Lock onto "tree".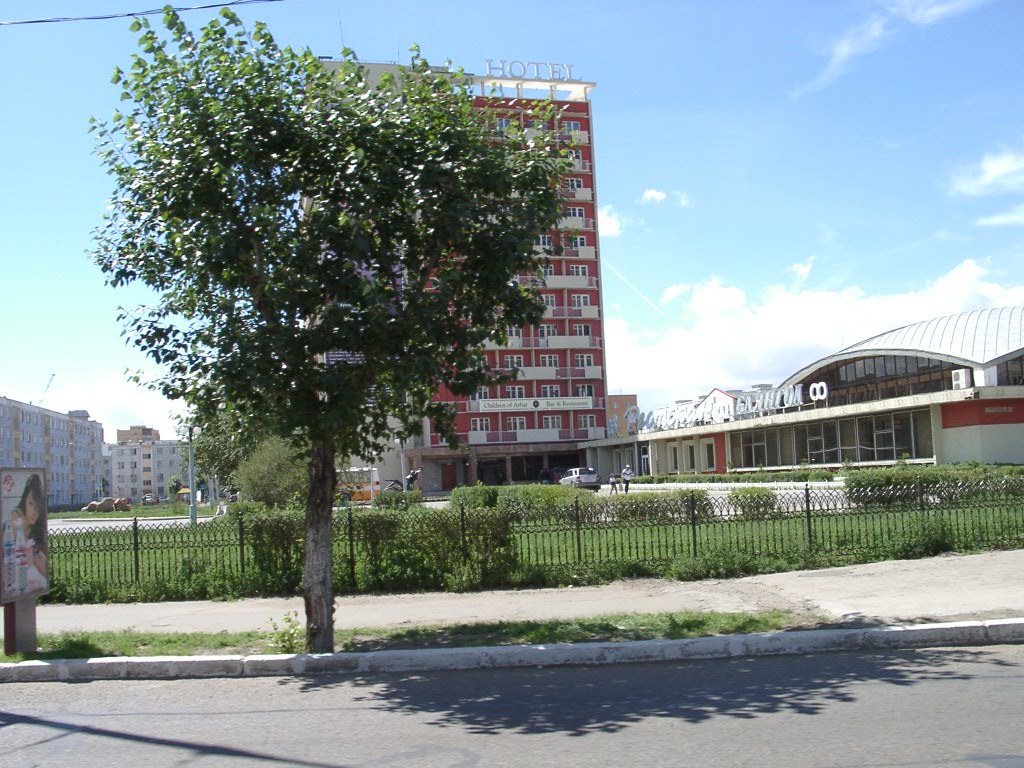
Locked: <bbox>80, 4, 569, 656</bbox>.
